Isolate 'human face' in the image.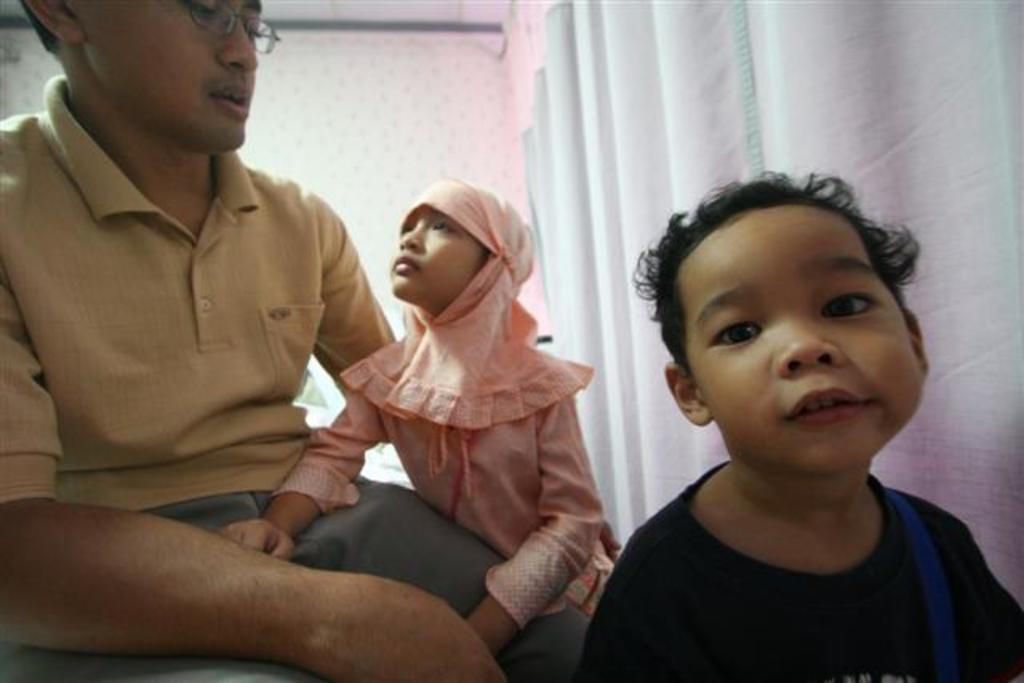
Isolated region: BBox(386, 203, 480, 309).
